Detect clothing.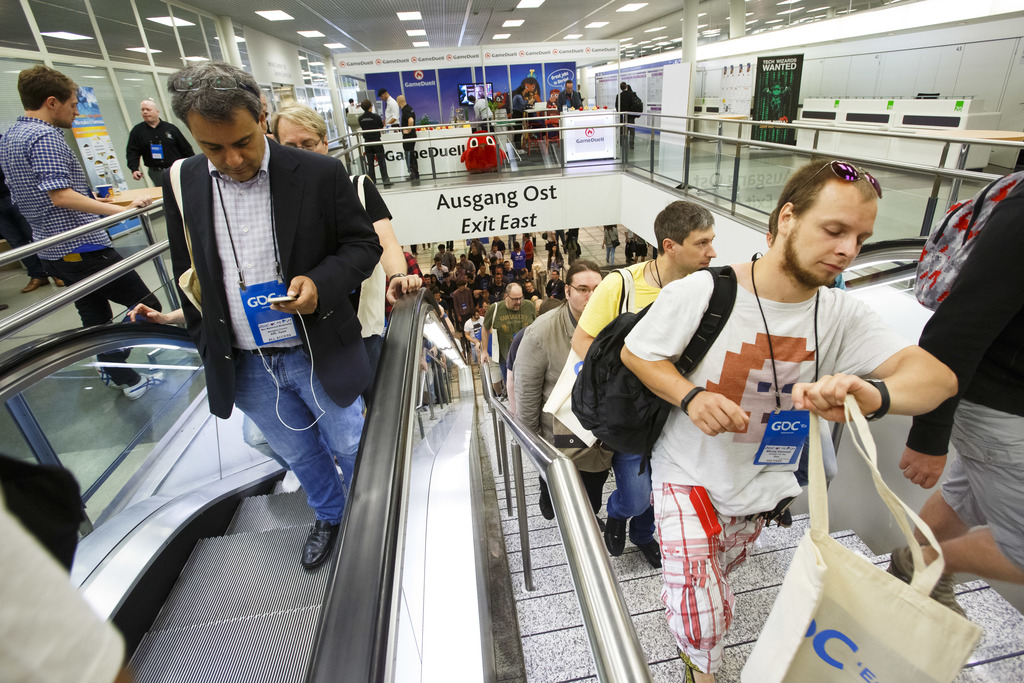
Detected at {"left": 429, "top": 247, "right": 457, "bottom": 268}.
